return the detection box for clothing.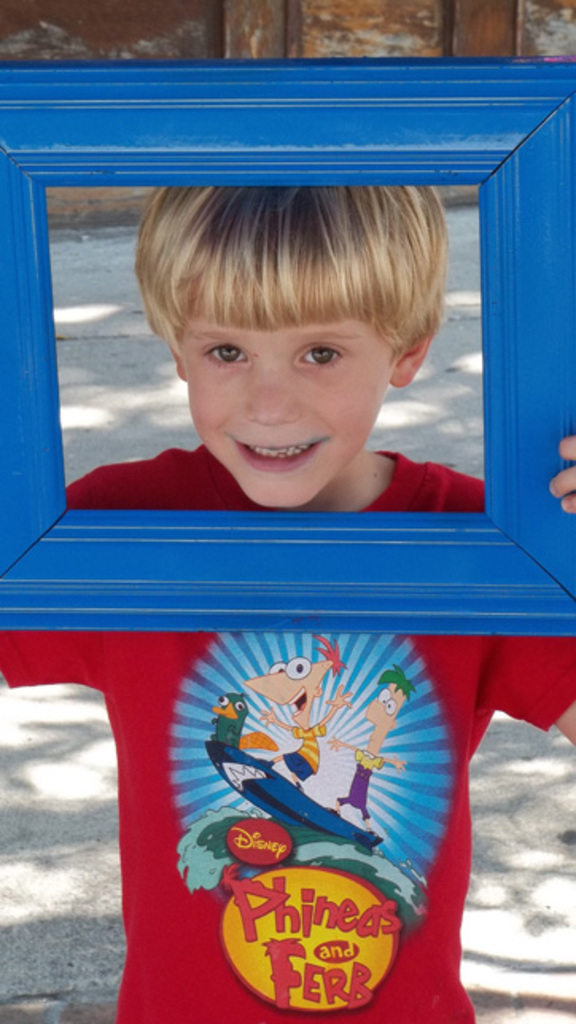
(0,435,574,1022).
